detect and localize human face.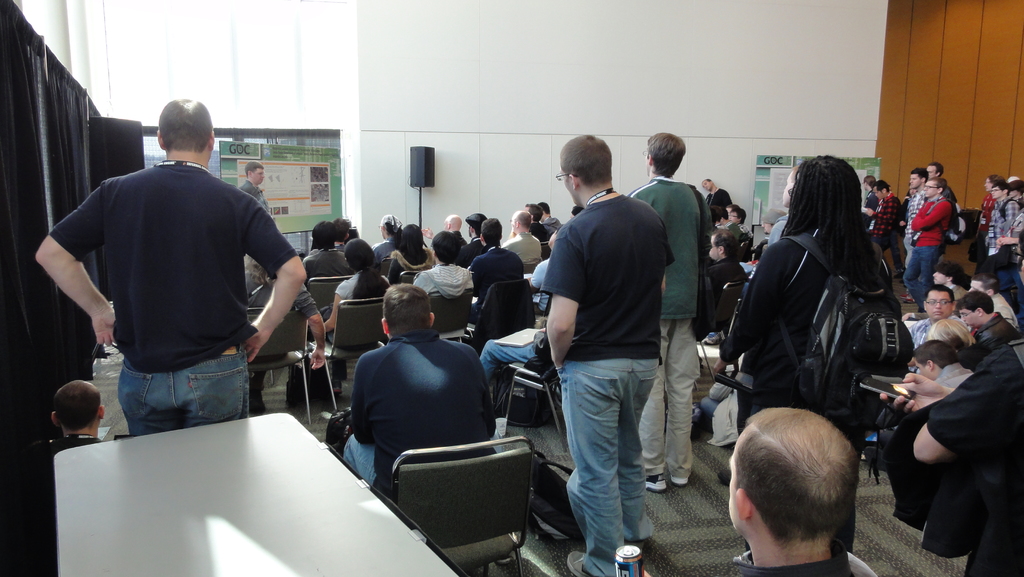
Localized at {"left": 959, "top": 310, "right": 980, "bottom": 327}.
